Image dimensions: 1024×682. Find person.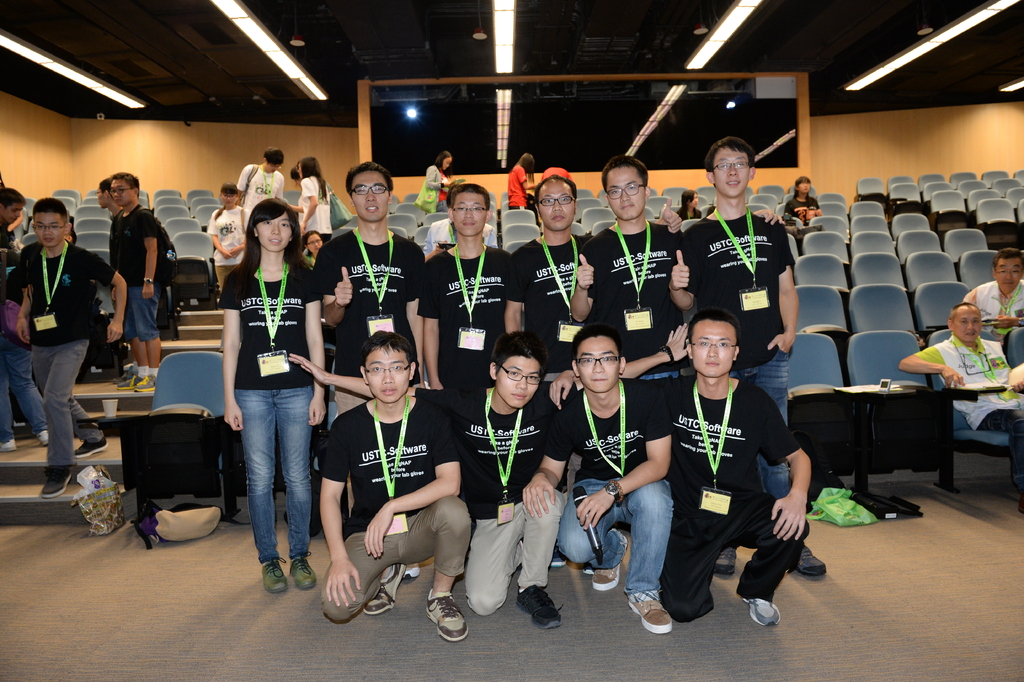
detection(0, 186, 54, 459).
